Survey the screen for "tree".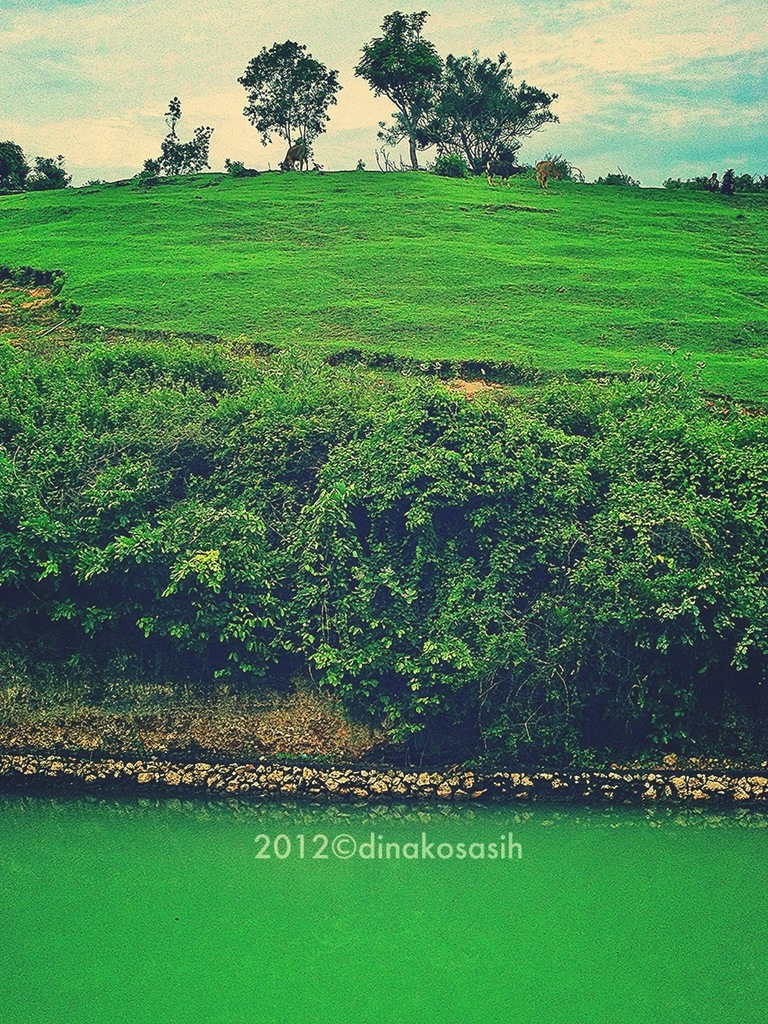
Survey found: (left=498, top=77, right=561, bottom=184).
